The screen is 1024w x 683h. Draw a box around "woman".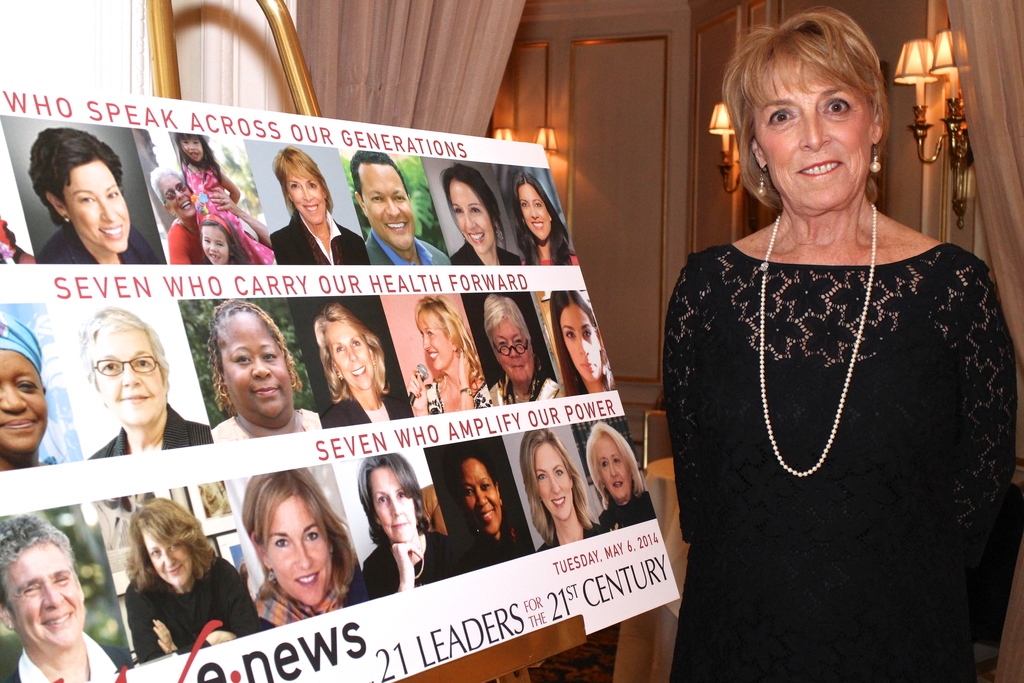
bbox=(271, 145, 371, 268).
